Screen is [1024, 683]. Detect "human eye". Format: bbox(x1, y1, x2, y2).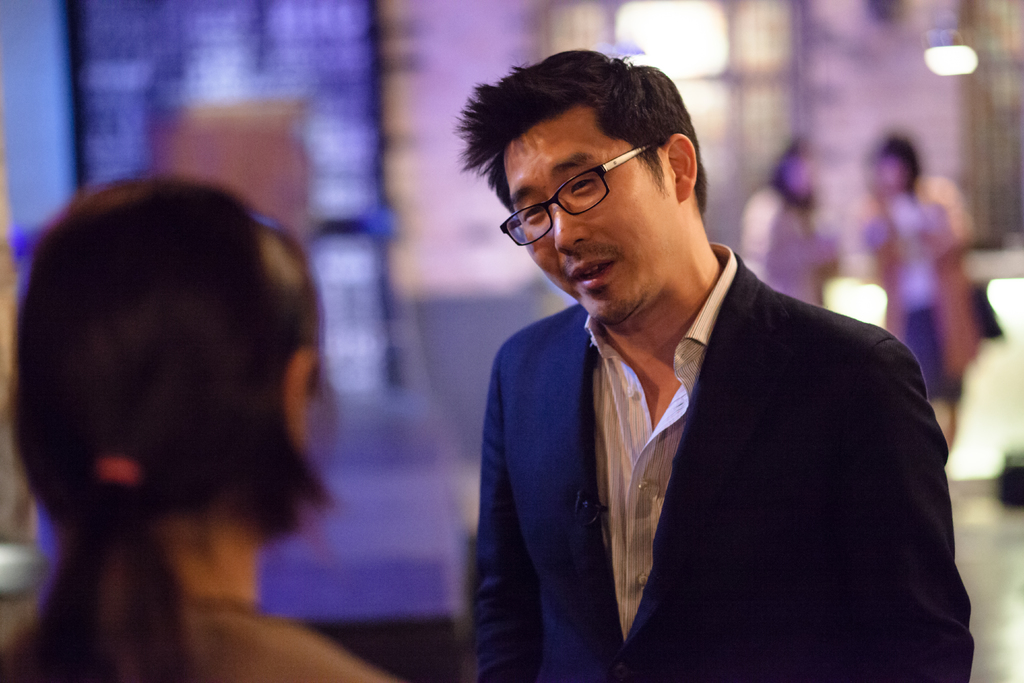
bbox(570, 176, 596, 197).
